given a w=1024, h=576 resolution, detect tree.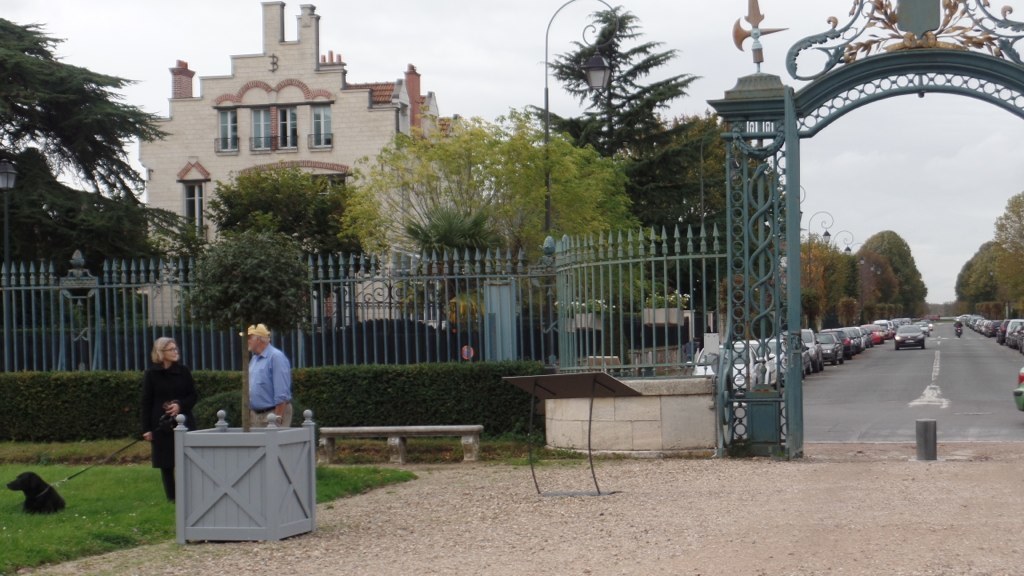
locate(166, 219, 319, 335).
